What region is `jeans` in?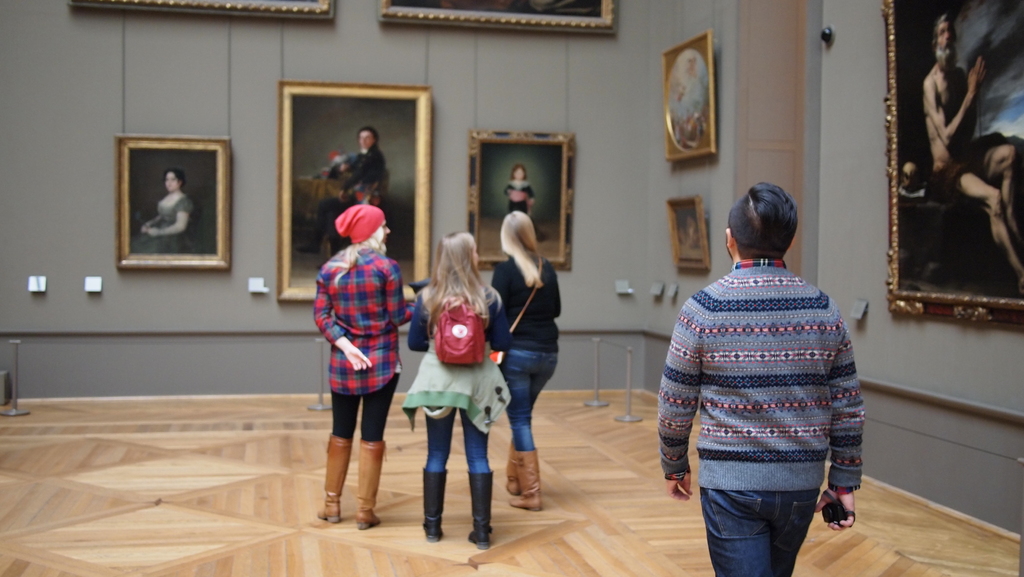
pyautogui.locateOnScreen(330, 382, 399, 439).
